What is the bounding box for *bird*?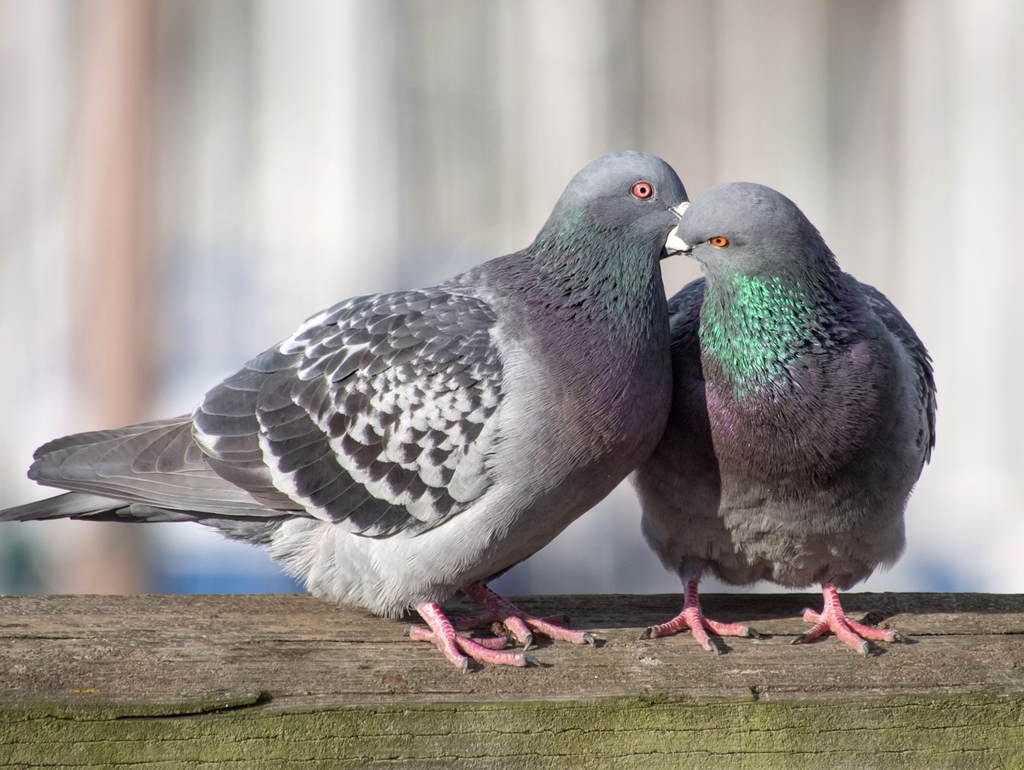
x1=37, y1=167, x2=715, y2=650.
